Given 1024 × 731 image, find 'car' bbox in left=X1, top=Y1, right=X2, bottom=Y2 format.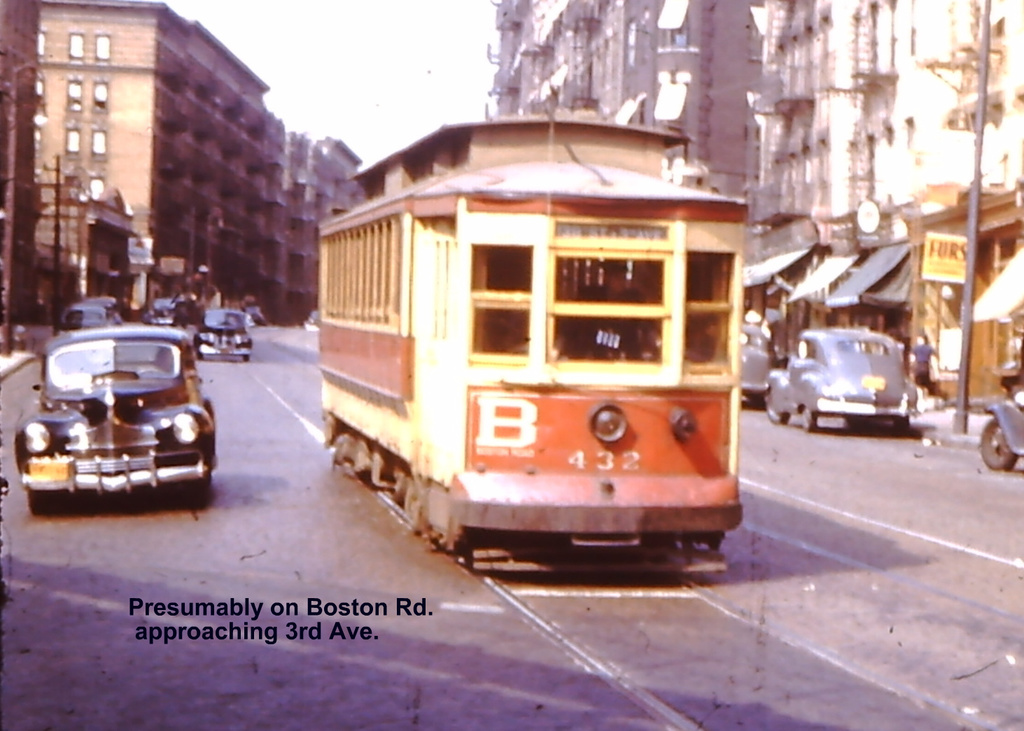
left=761, top=332, right=918, bottom=430.
